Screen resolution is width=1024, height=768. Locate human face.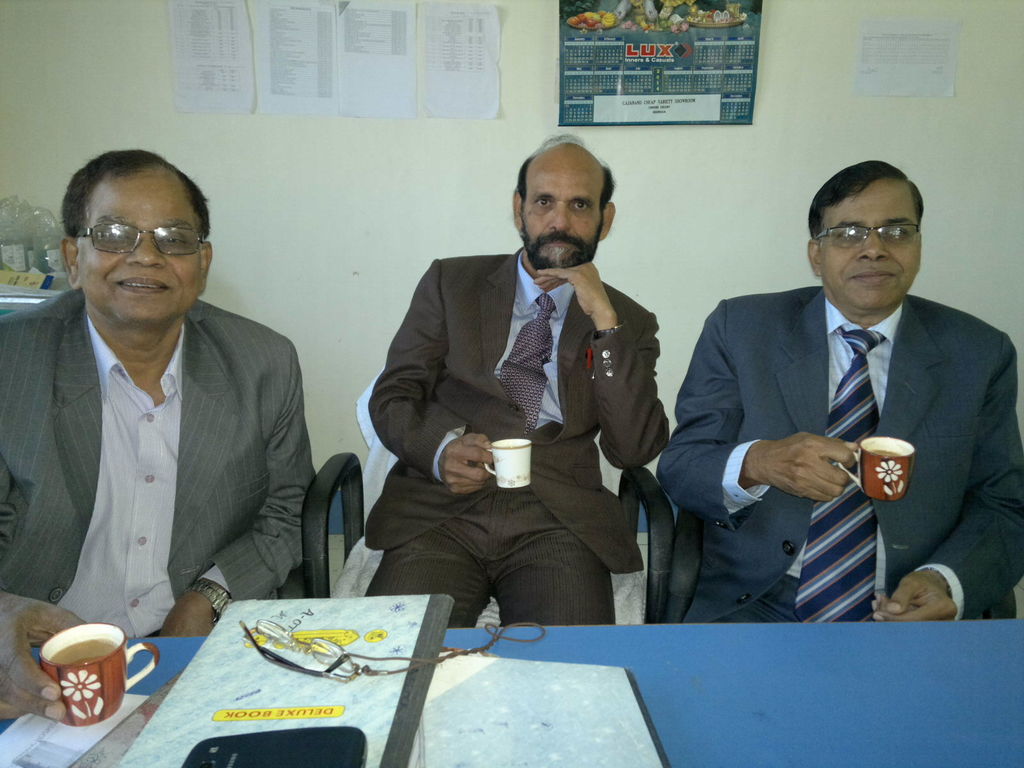
locate(76, 172, 204, 327).
